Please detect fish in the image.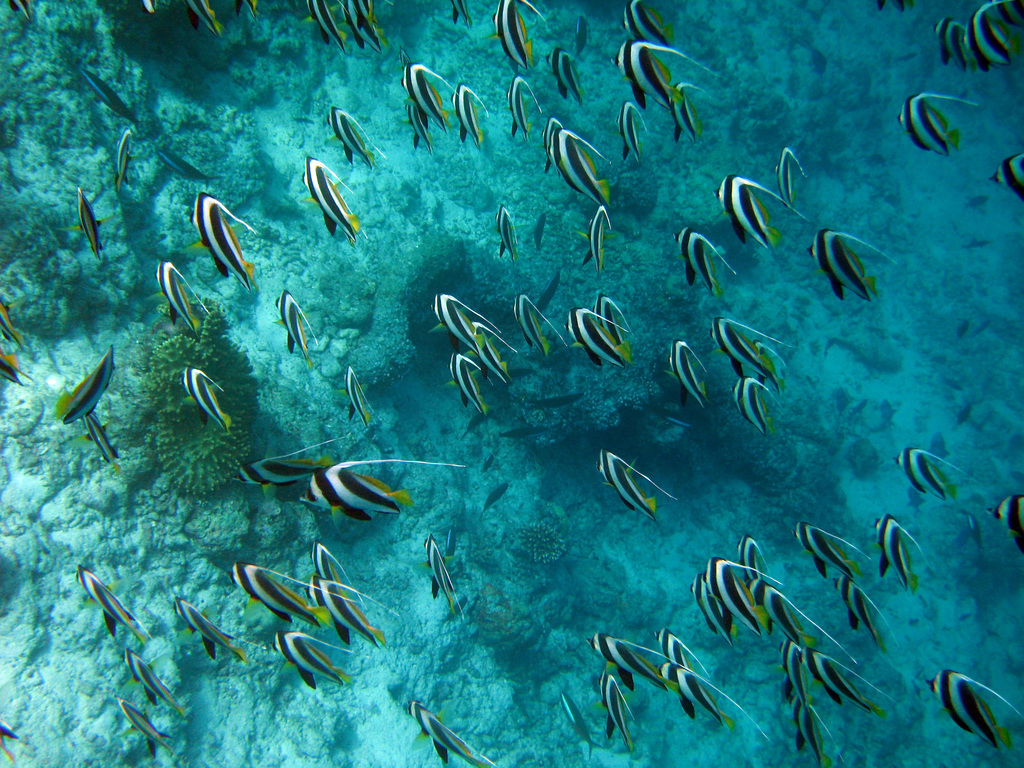
BBox(477, 328, 514, 388).
